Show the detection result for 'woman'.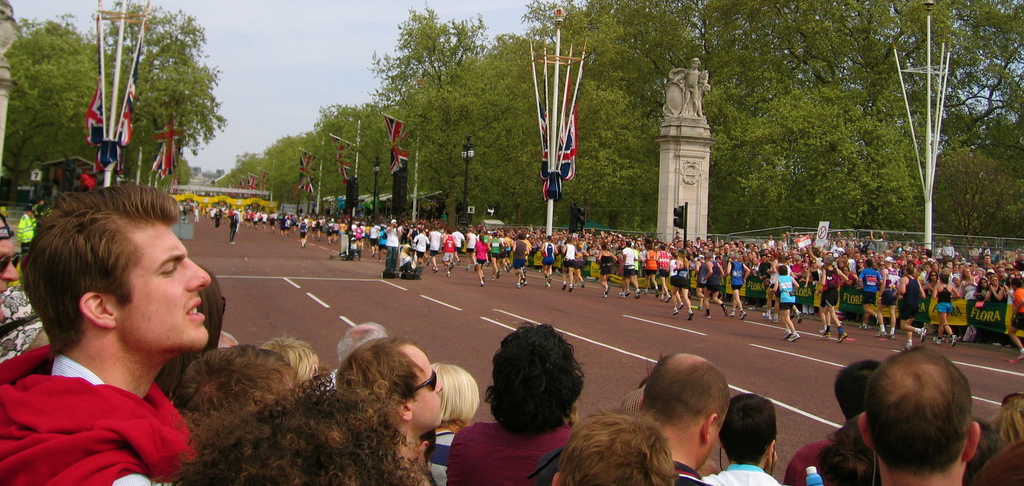
bbox(572, 237, 590, 289).
